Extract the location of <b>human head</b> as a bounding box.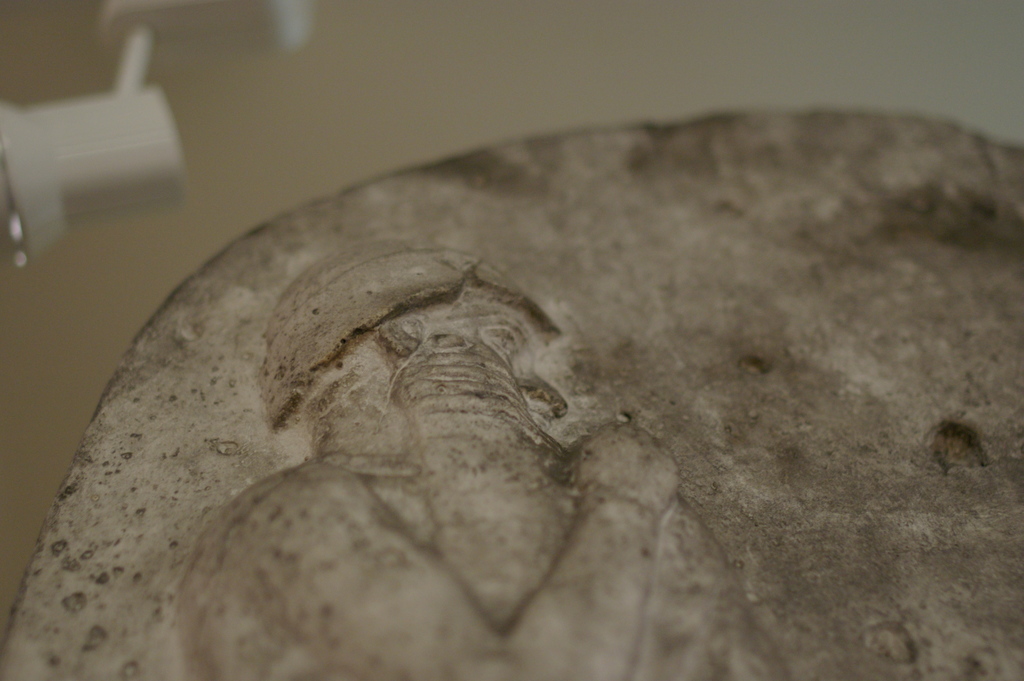
(258,239,573,457).
